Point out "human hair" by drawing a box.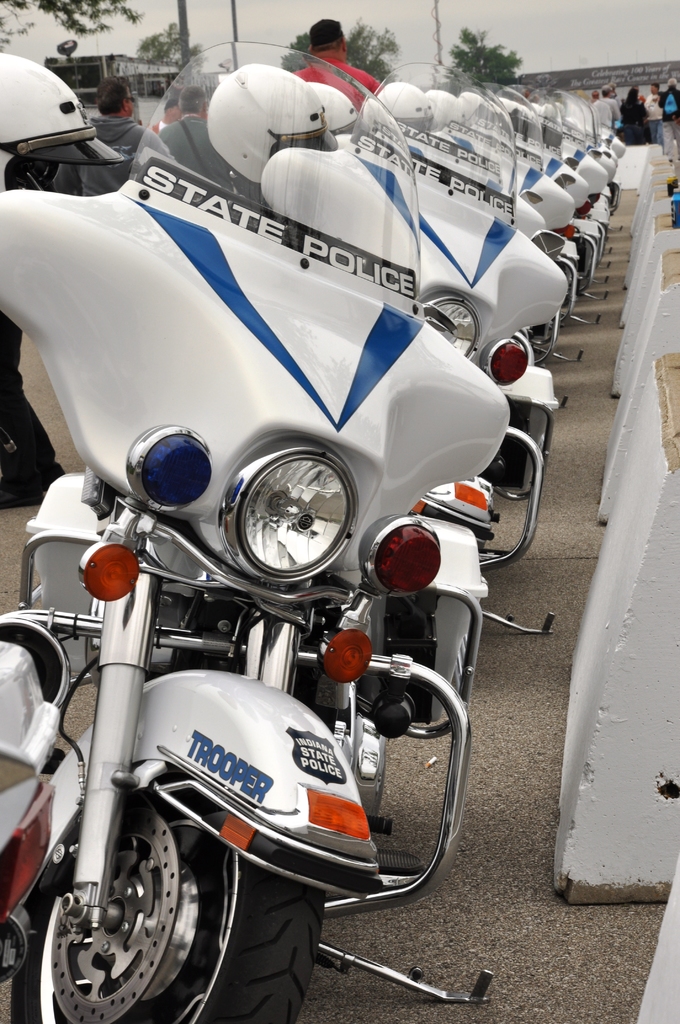
x1=305, y1=18, x2=347, y2=47.
